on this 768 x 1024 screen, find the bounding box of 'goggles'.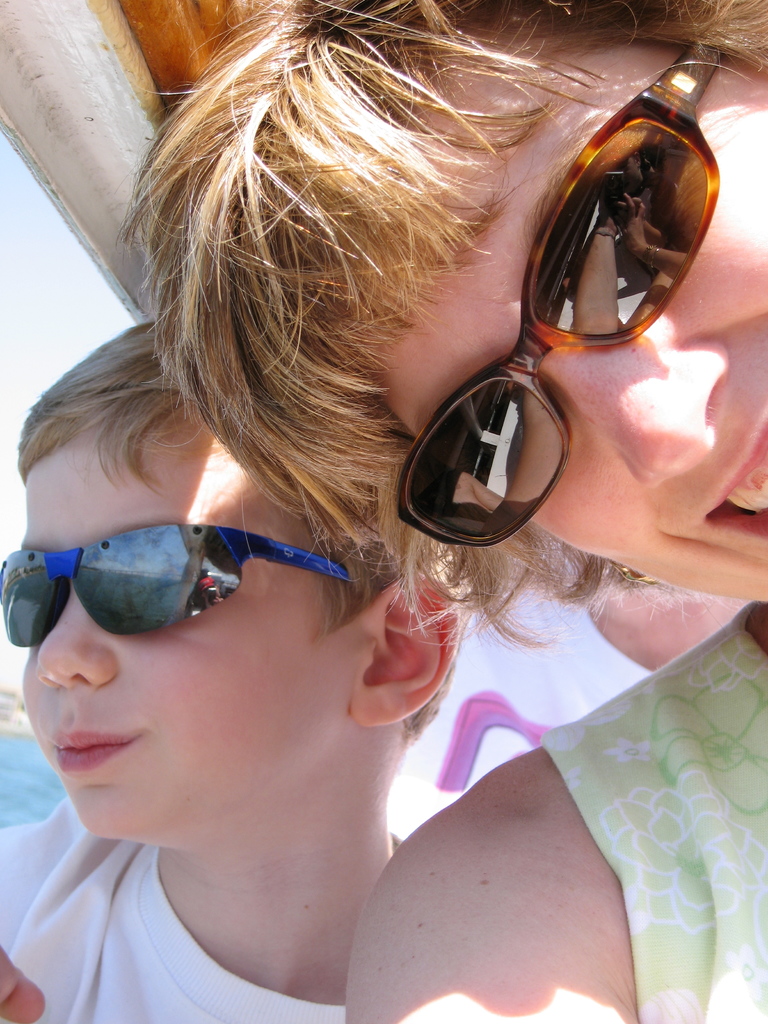
Bounding box: (381,29,762,556).
